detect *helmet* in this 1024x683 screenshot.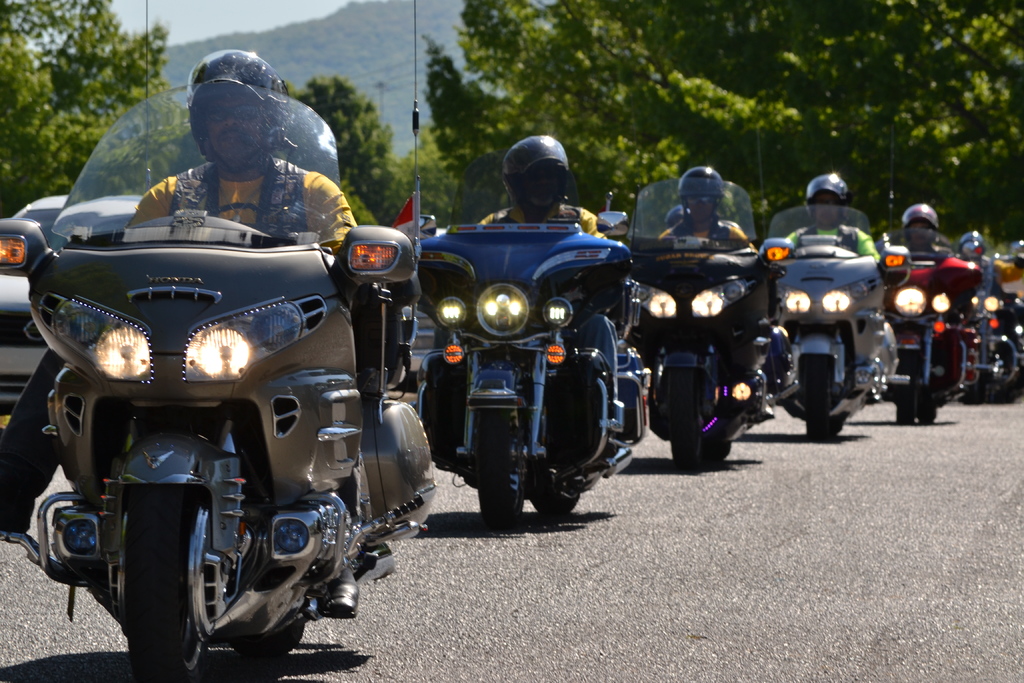
Detection: 182,49,289,177.
